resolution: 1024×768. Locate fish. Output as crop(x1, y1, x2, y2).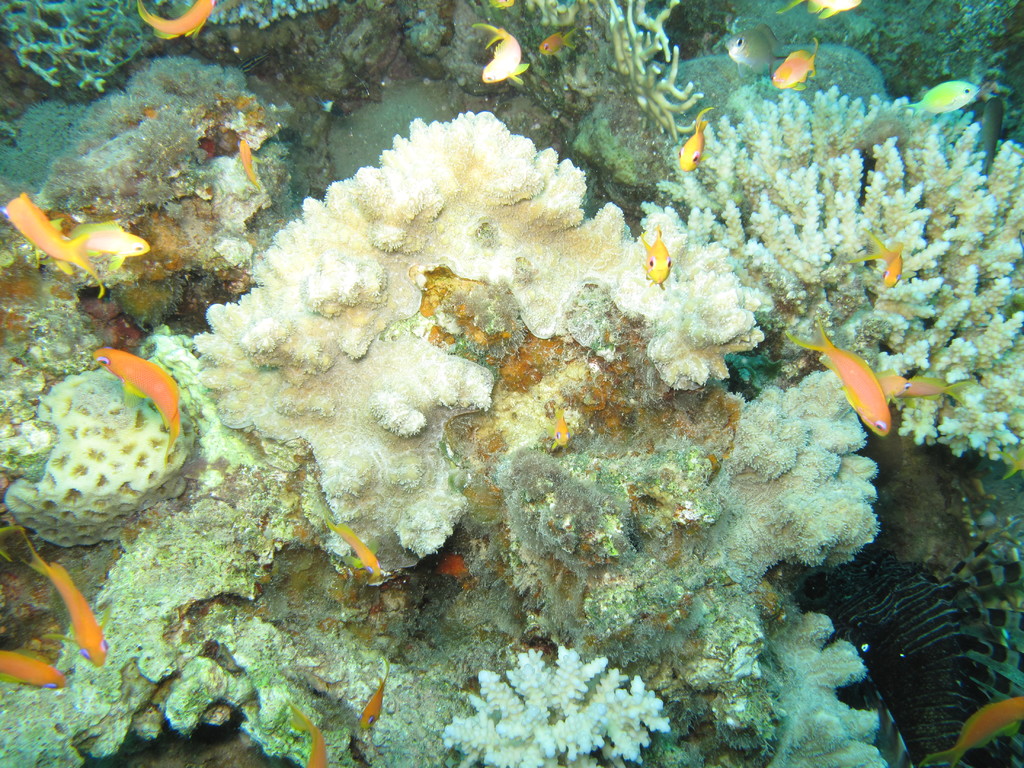
crop(31, 544, 109, 668).
